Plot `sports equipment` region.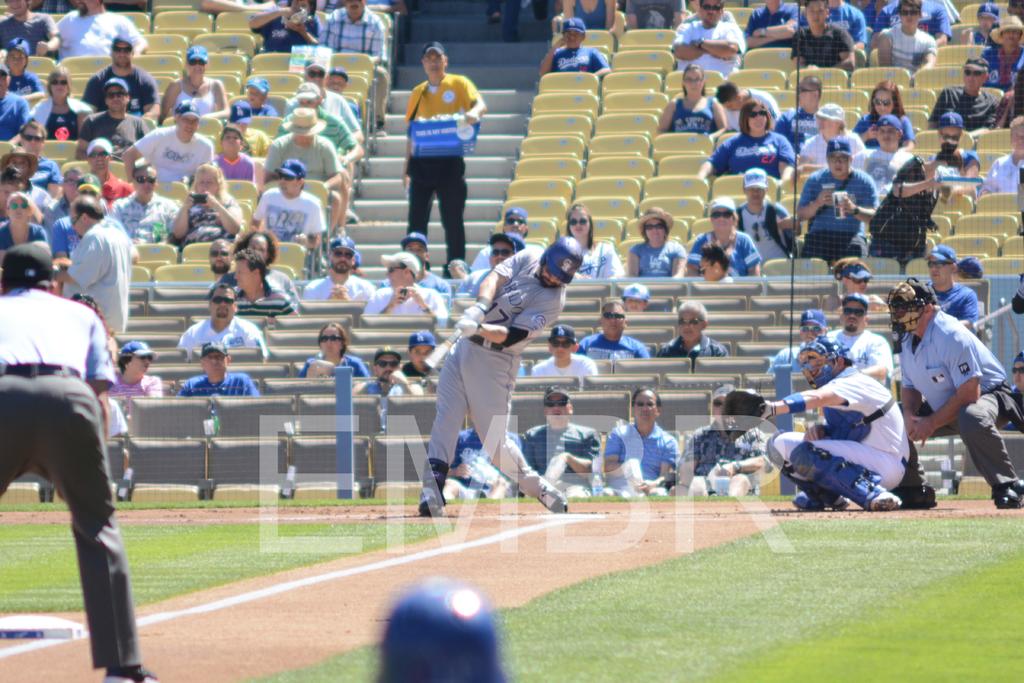
Plotted at <region>420, 325, 460, 368</region>.
